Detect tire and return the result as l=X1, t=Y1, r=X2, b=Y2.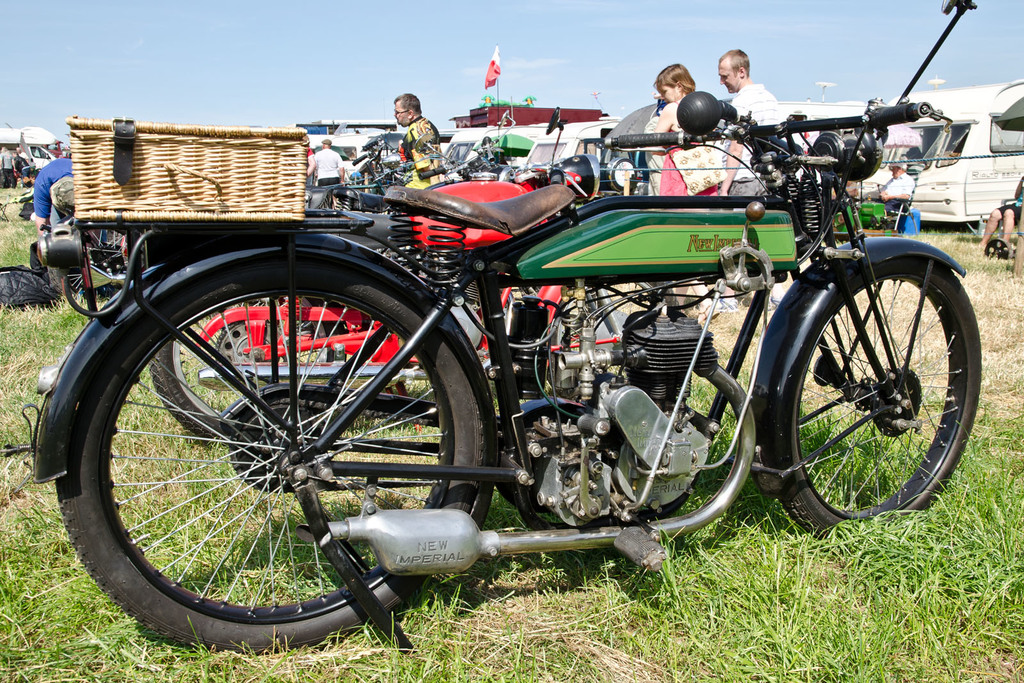
l=778, t=252, r=987, b=542.
